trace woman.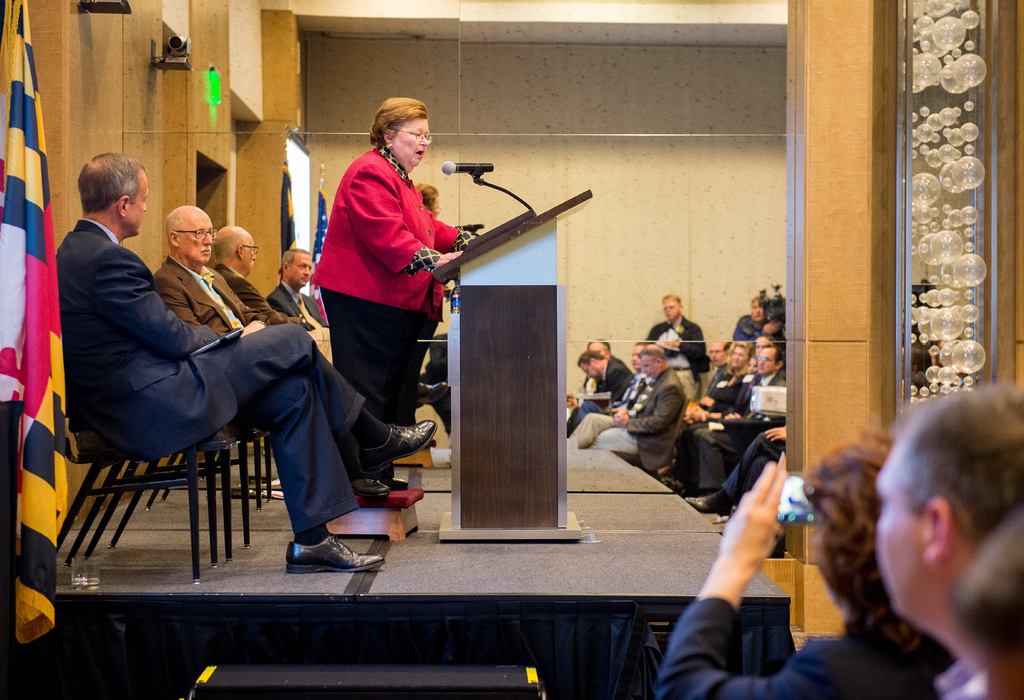
Traced to box=[665, 339, 754, 491].
